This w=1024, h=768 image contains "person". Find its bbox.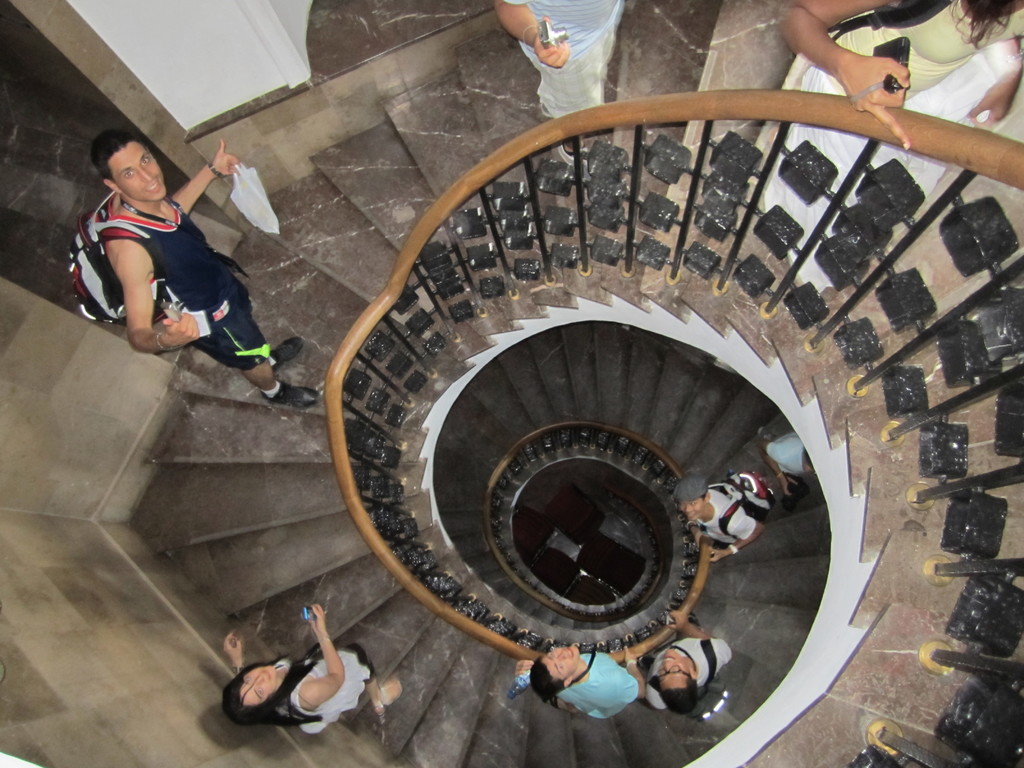
x1=763 y1=431 x2=810 y2=500.
